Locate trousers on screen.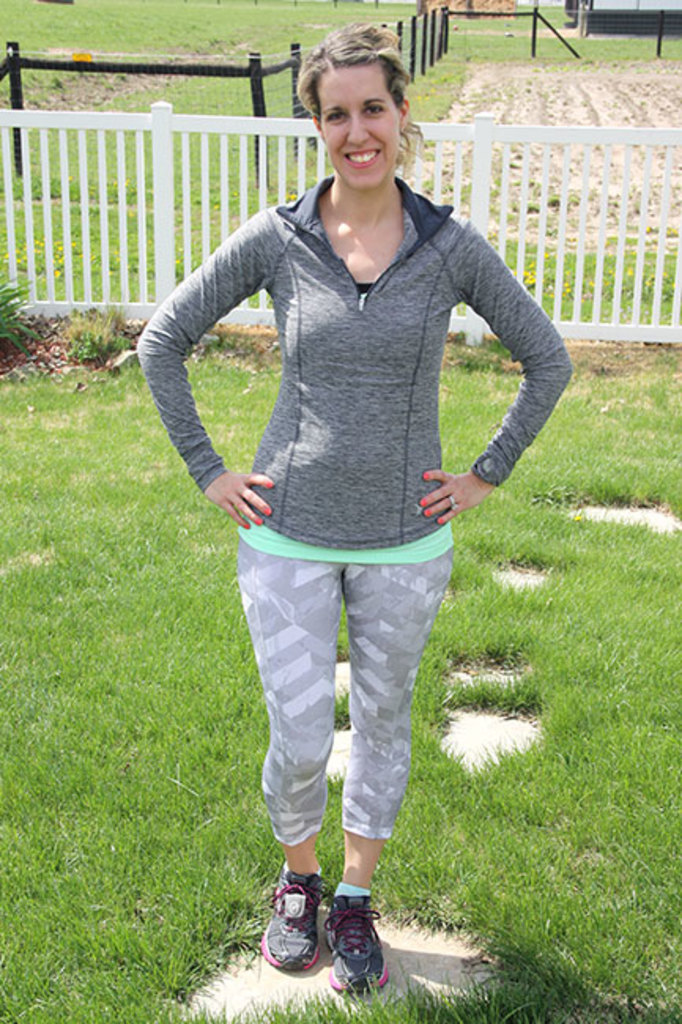
On screen at crop(235, 539, 461, 841).
